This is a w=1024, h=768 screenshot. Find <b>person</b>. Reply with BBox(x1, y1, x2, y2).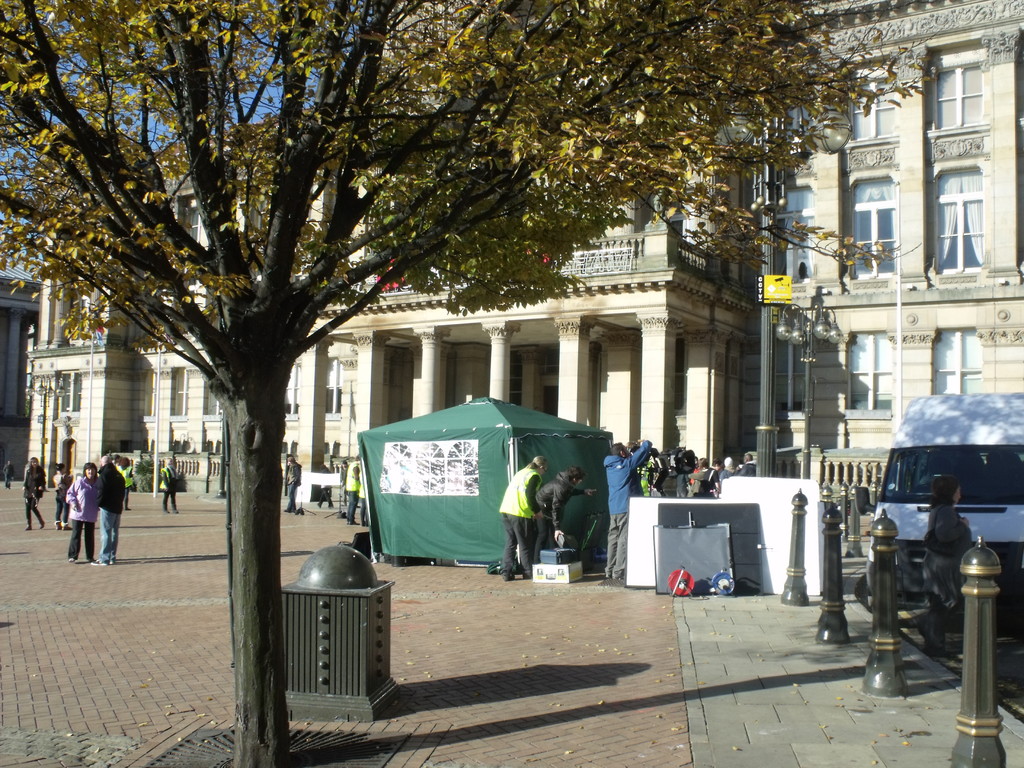
BBox(738, 447, 755, 478).
